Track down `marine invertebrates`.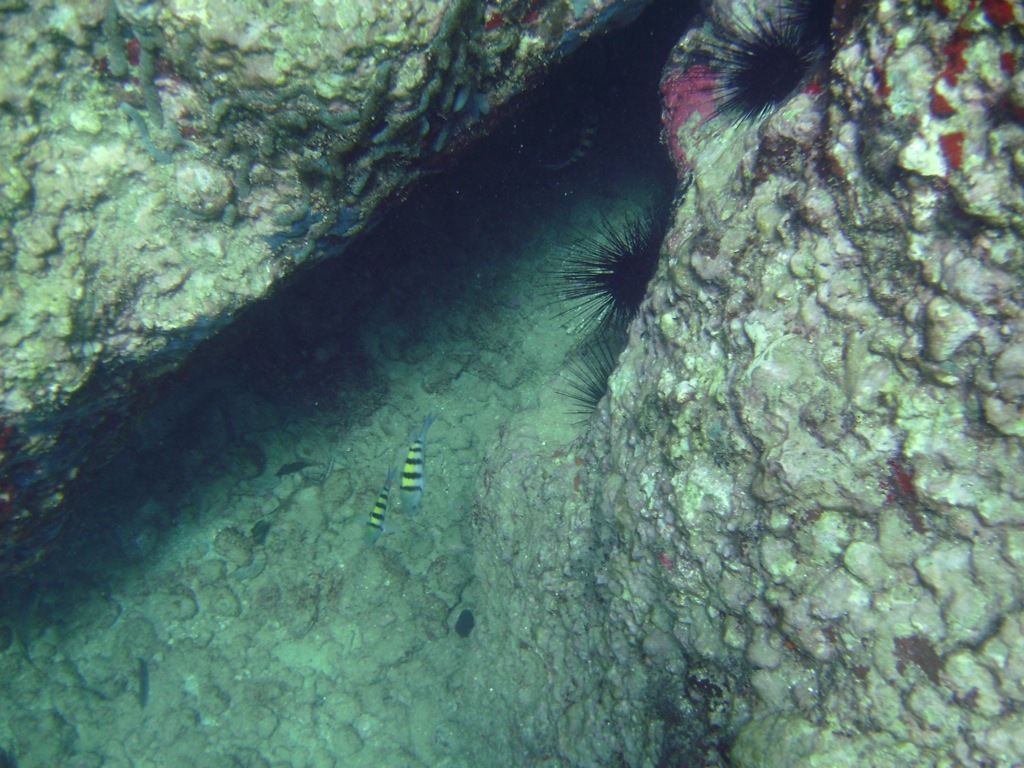
Tracked to 549:338:618:448.
